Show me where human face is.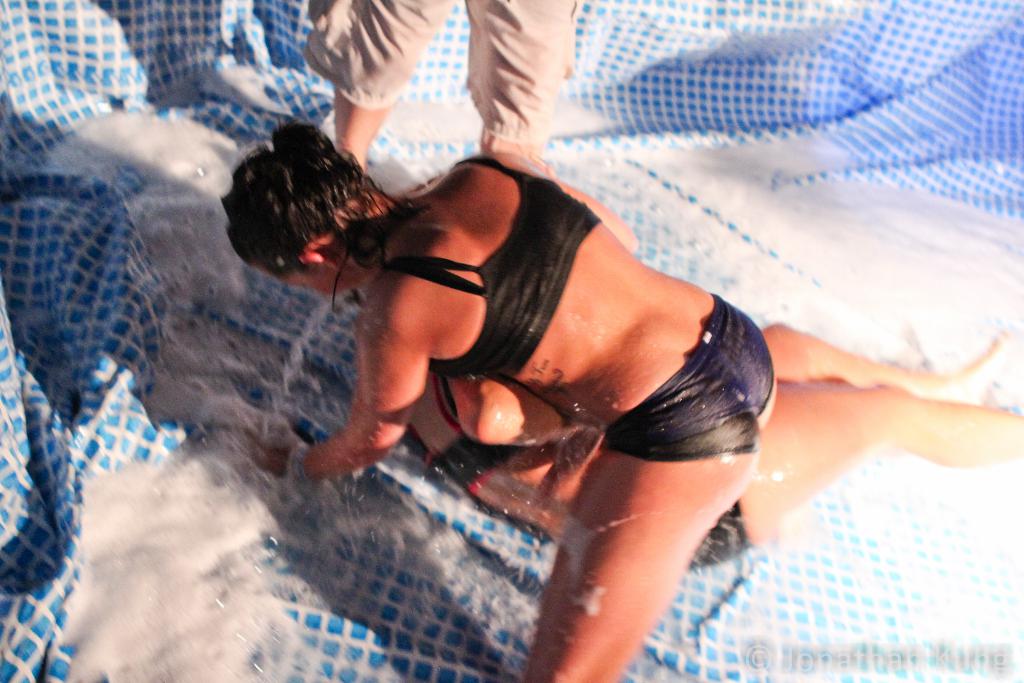
human face is at (x1=273, y1=266, x2=372, y2=296).
